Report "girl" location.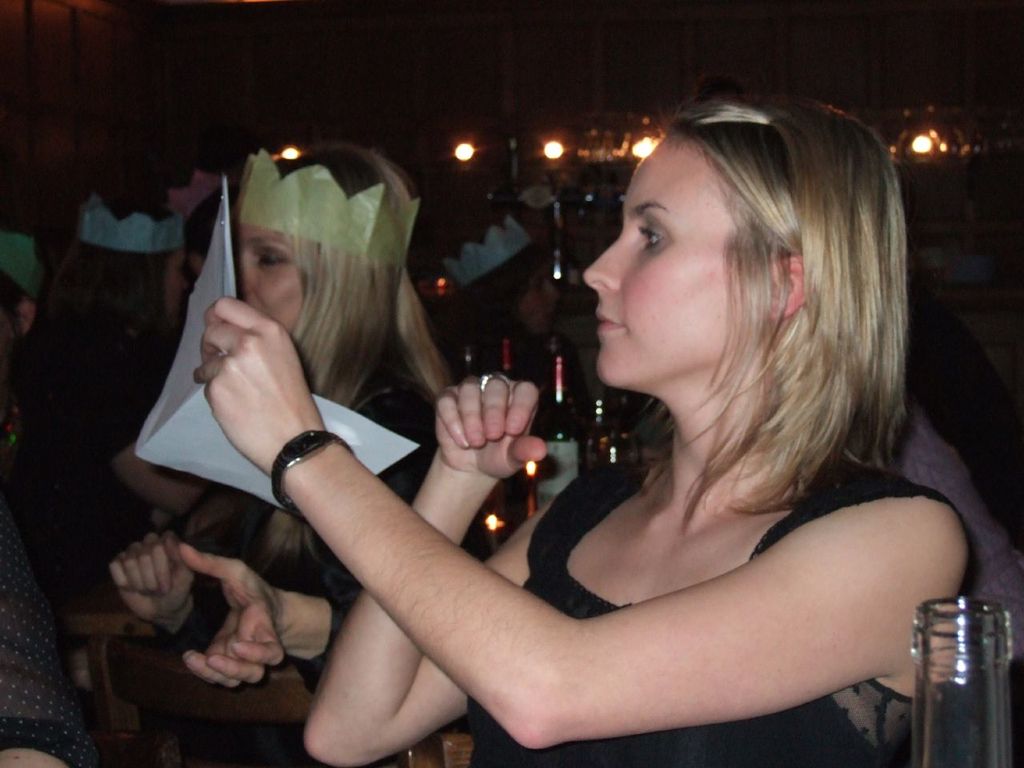
Report: {"x1": 194, "y1": 90, "x2": 1023, "y2": 767}.
